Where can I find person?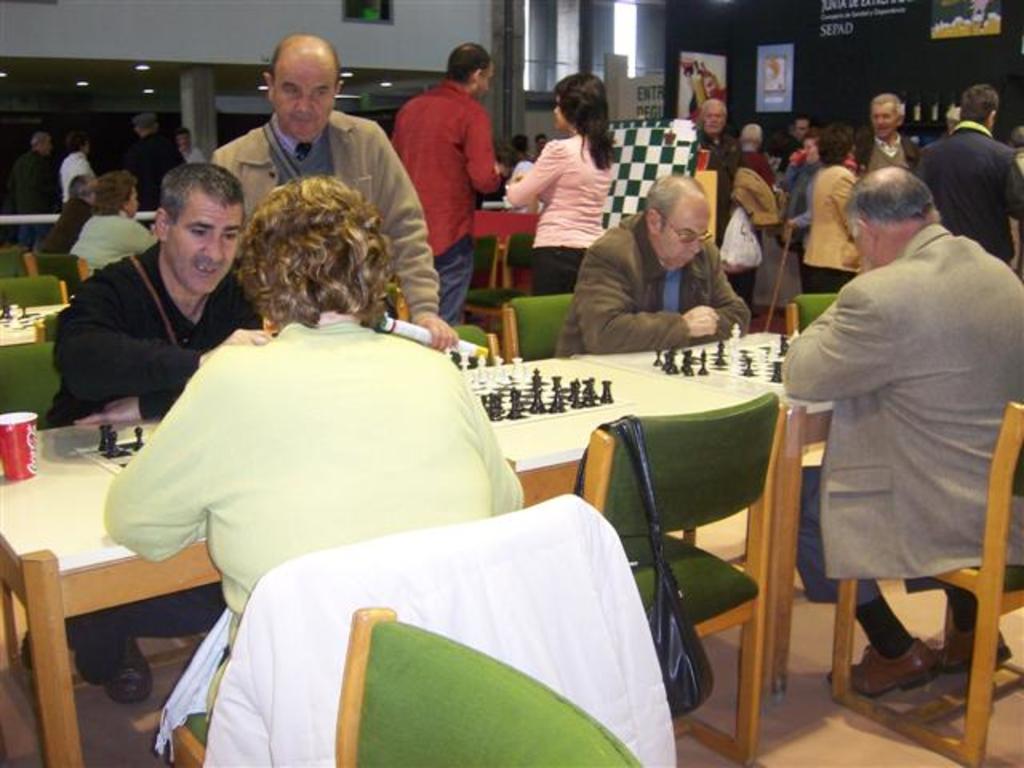
You can find it at [x1=379, y1=34, x2=498, y2=280].
